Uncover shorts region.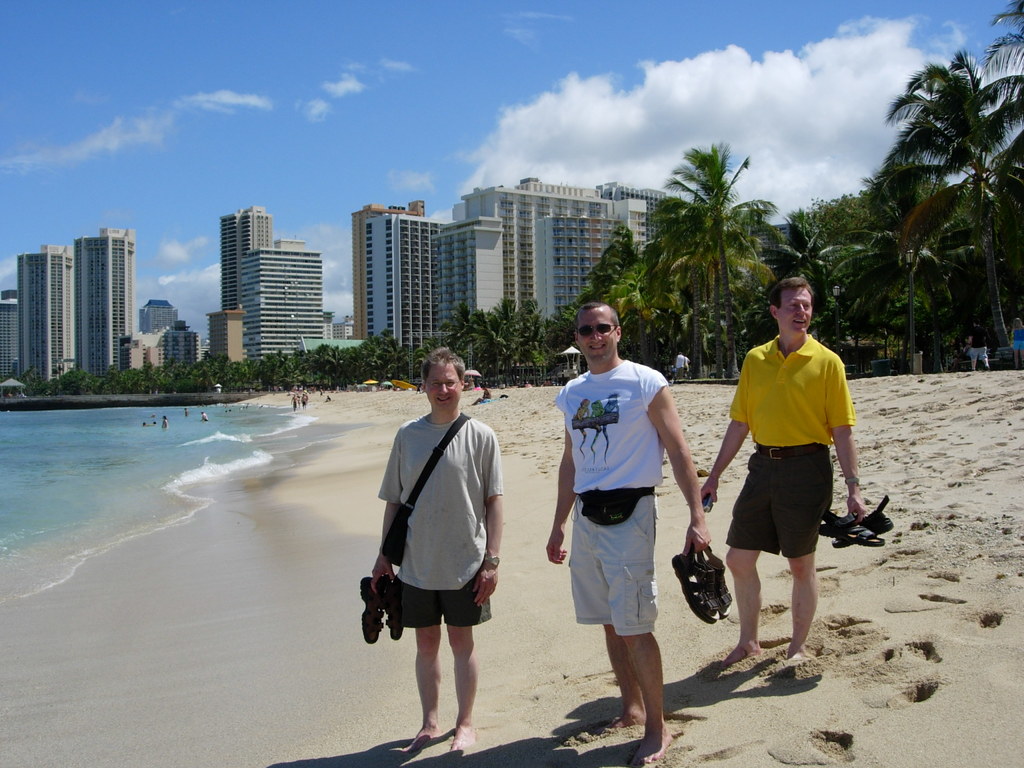
Uncovered: rect(742, 455, 847, 552).
